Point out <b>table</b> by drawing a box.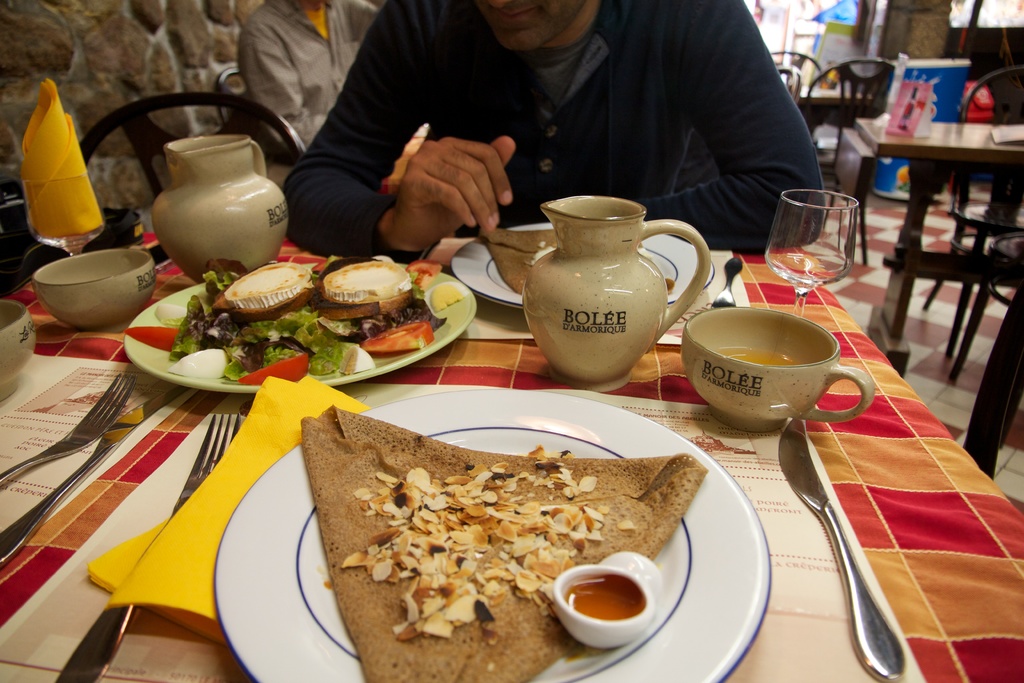
rect(10, 202, 1005, 682).
